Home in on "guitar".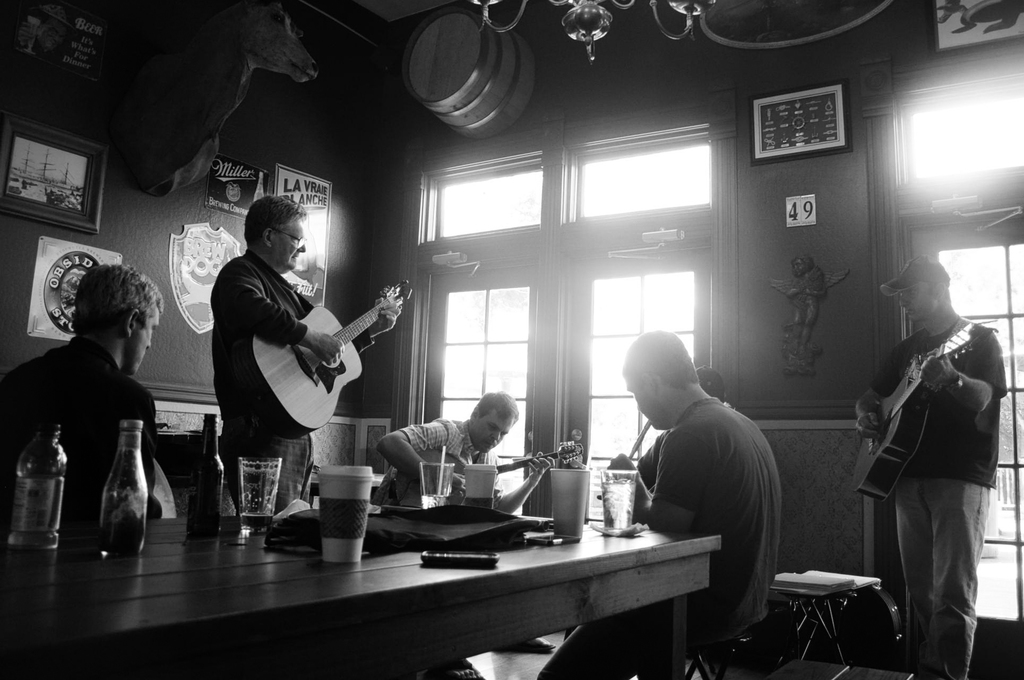
Homed in at select_region(845, 332, 998, 506).
